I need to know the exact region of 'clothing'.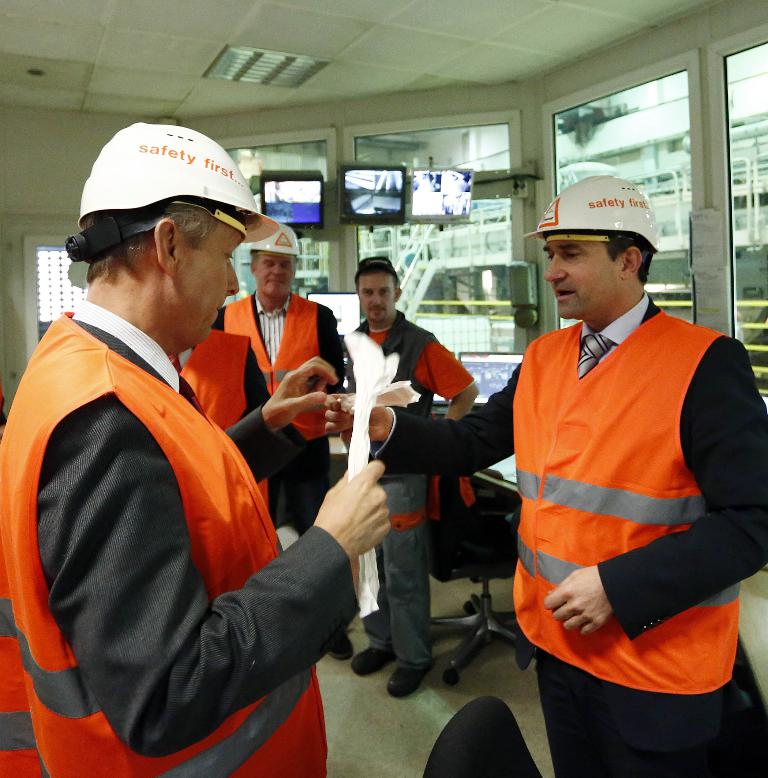
Region: detection(353, 307, 475, 673).
